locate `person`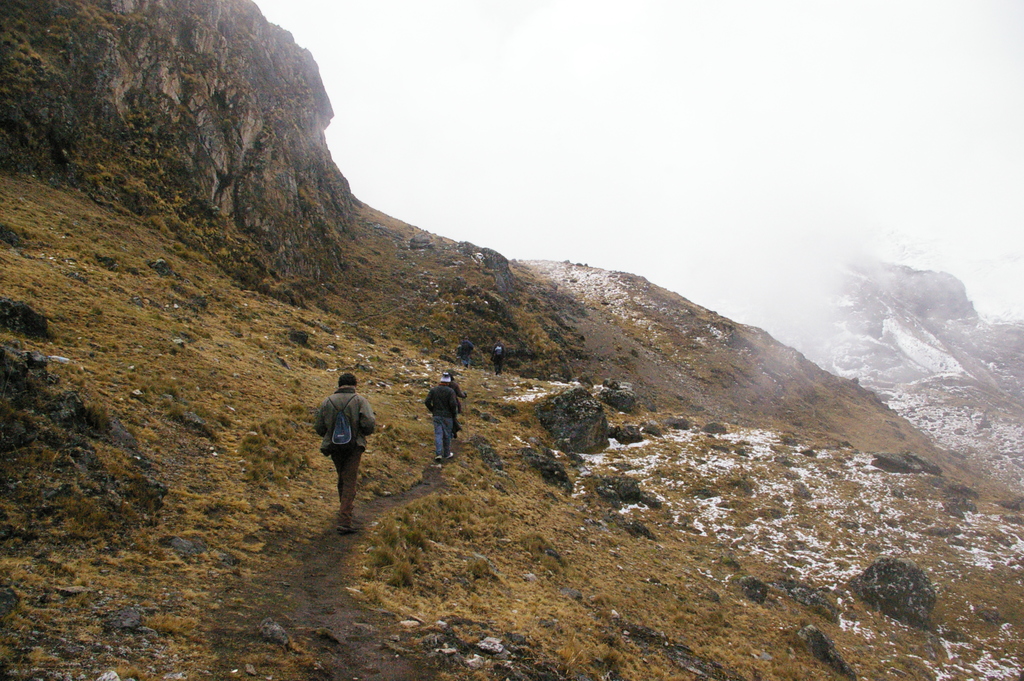
select_region(311, 373, 376, 534)
